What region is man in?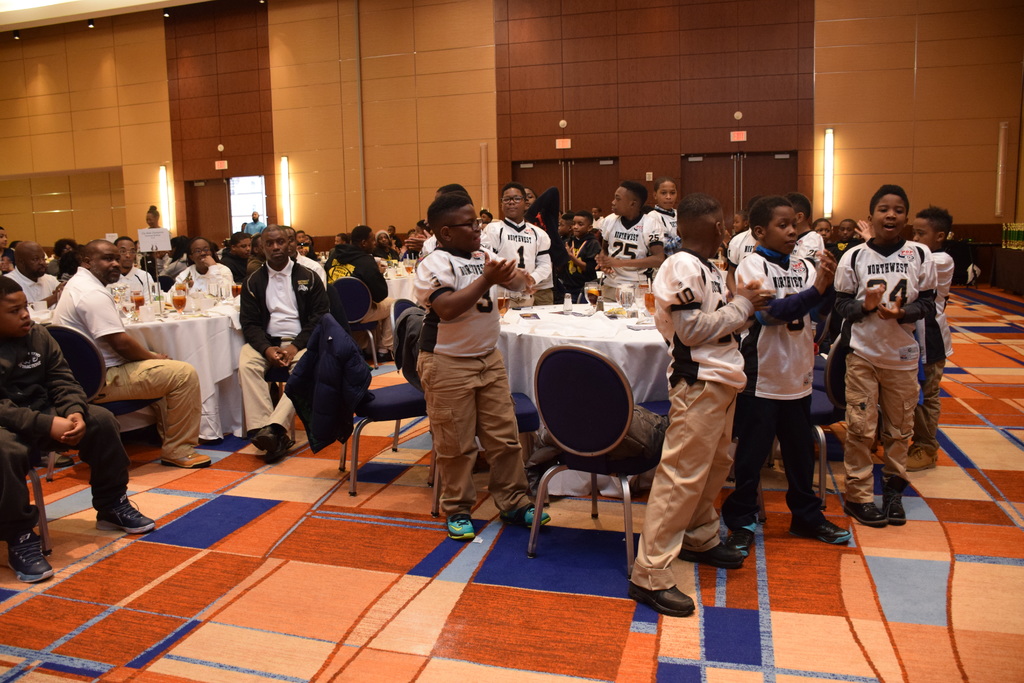
(108, 240, 152, 299).
